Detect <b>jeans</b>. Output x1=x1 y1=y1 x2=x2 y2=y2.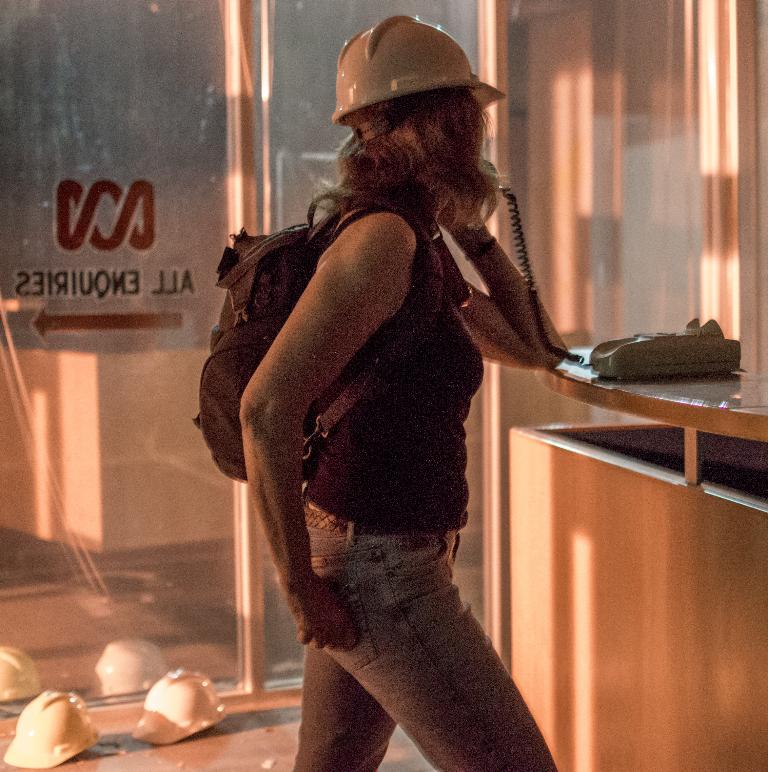
x1=294 y1=496 x2=558 y2=771.
